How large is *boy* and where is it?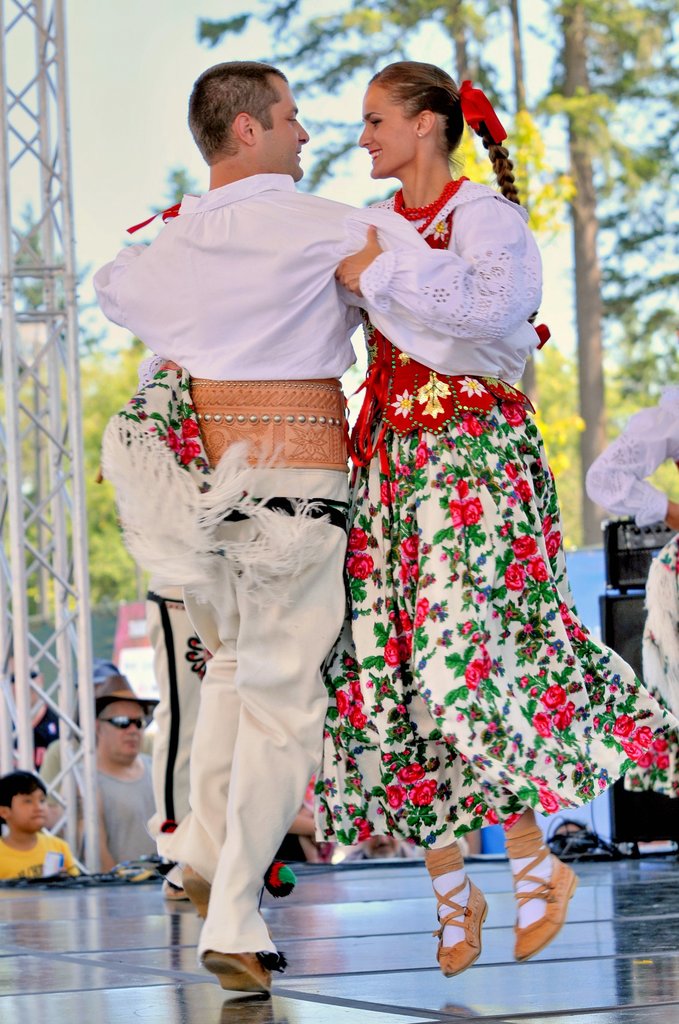
Bounding box: [0, 764, 87, 889].
